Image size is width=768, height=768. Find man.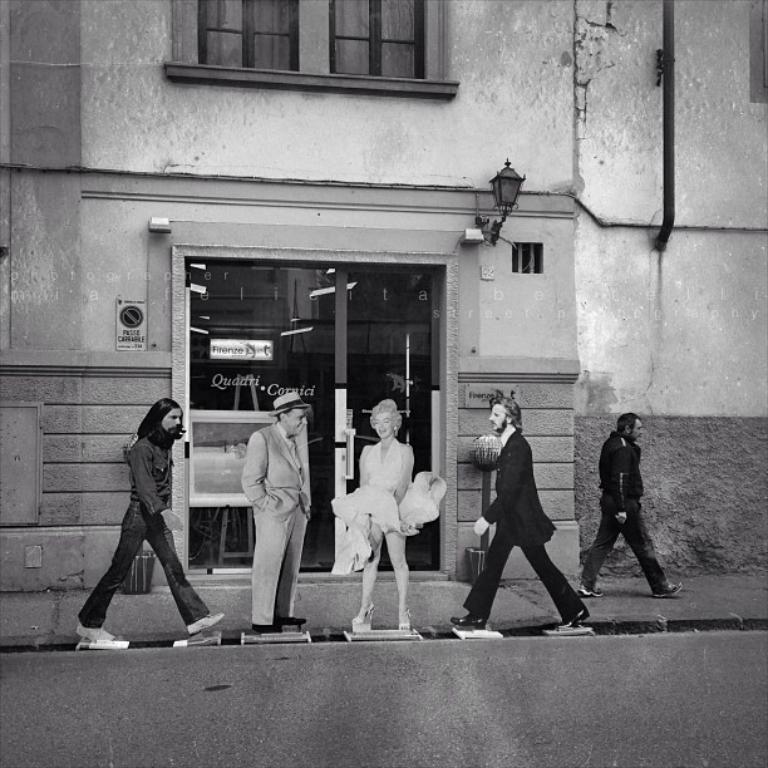
bbox(236, 389, 314, 632).
